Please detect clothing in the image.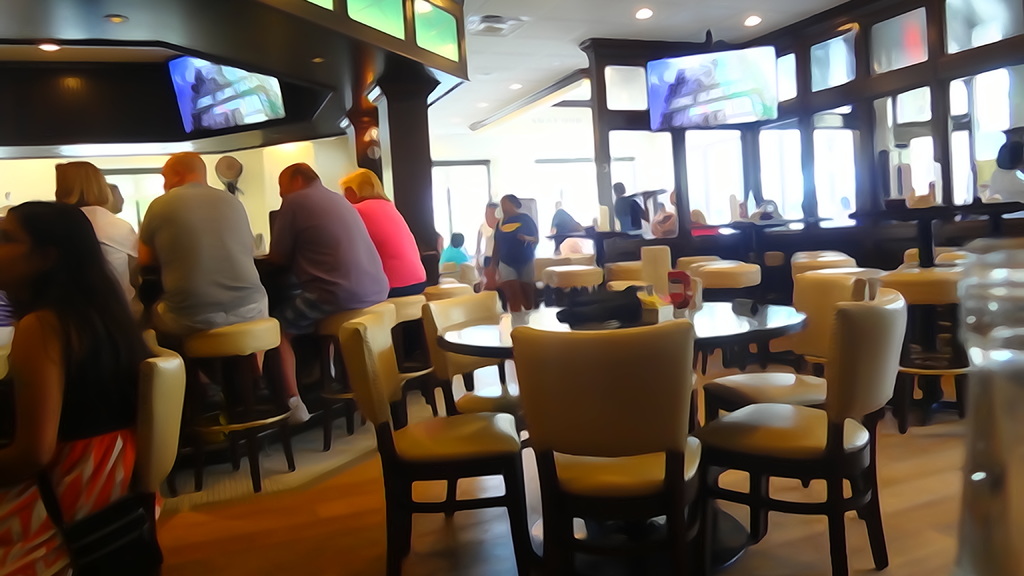
box=[267, 173, 396, 340].
